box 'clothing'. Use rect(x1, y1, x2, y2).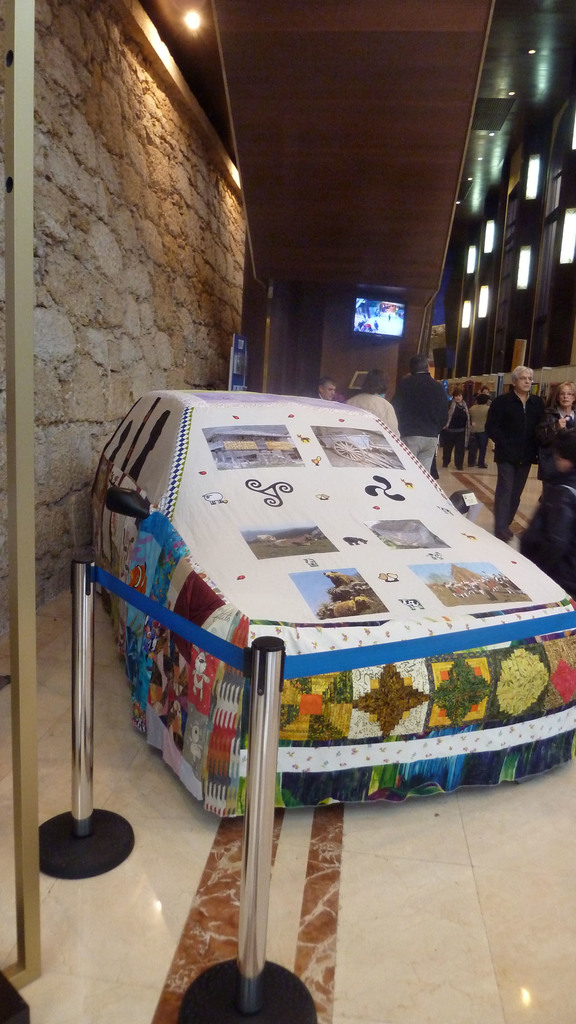
rect(396, 373, 452, 476).
